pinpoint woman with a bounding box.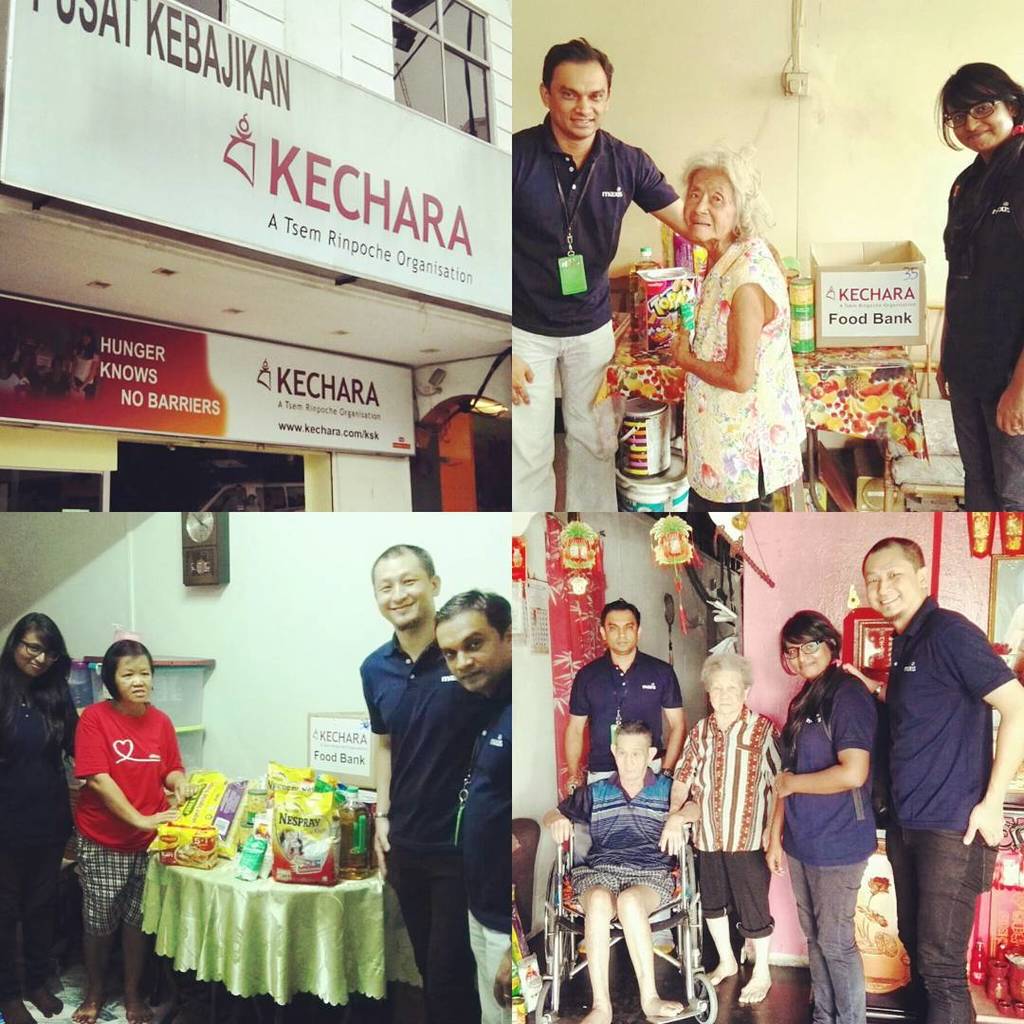
bbox(661, 164, 831, 528).
